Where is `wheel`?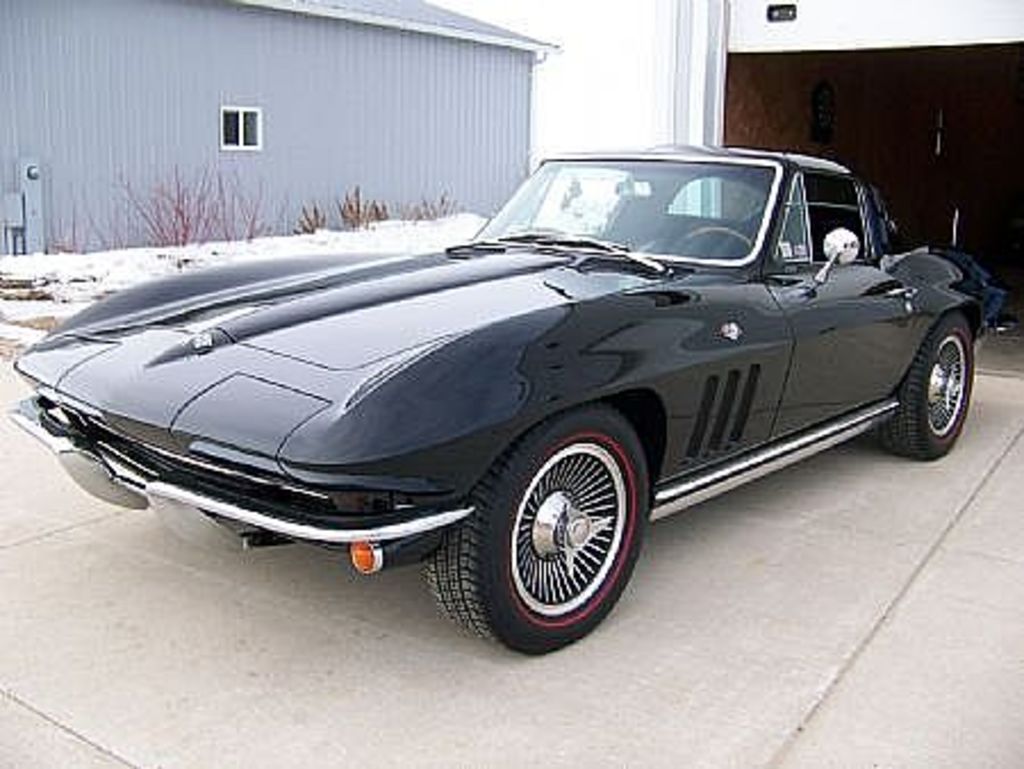
(412, 403, 649, 658).
